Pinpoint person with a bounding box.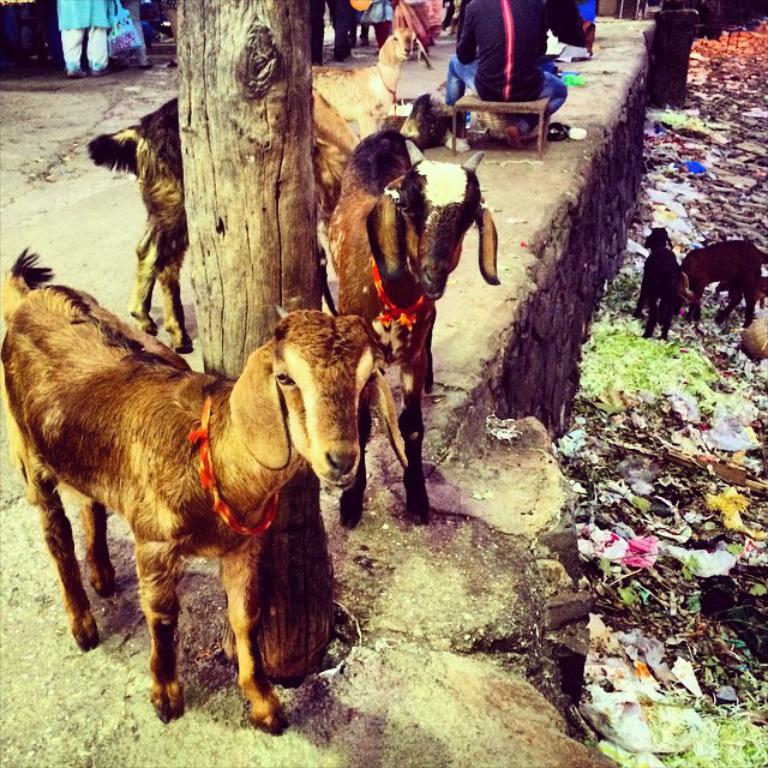
detection(389, 0, 450, 62).
